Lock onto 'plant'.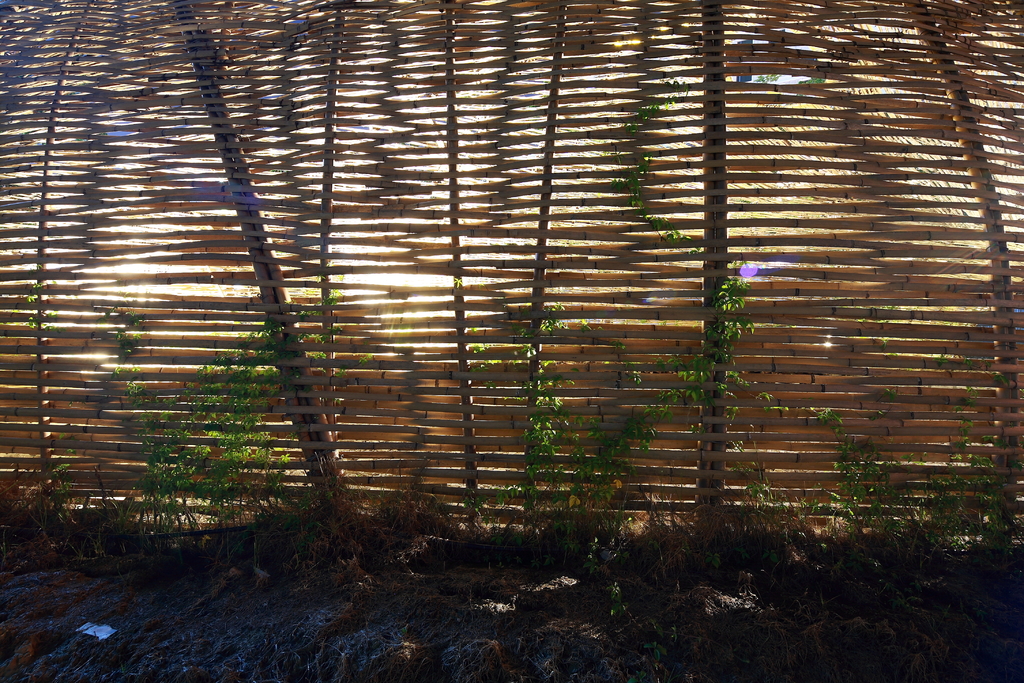
Locked: crop(932, 356, 1023, 397).
